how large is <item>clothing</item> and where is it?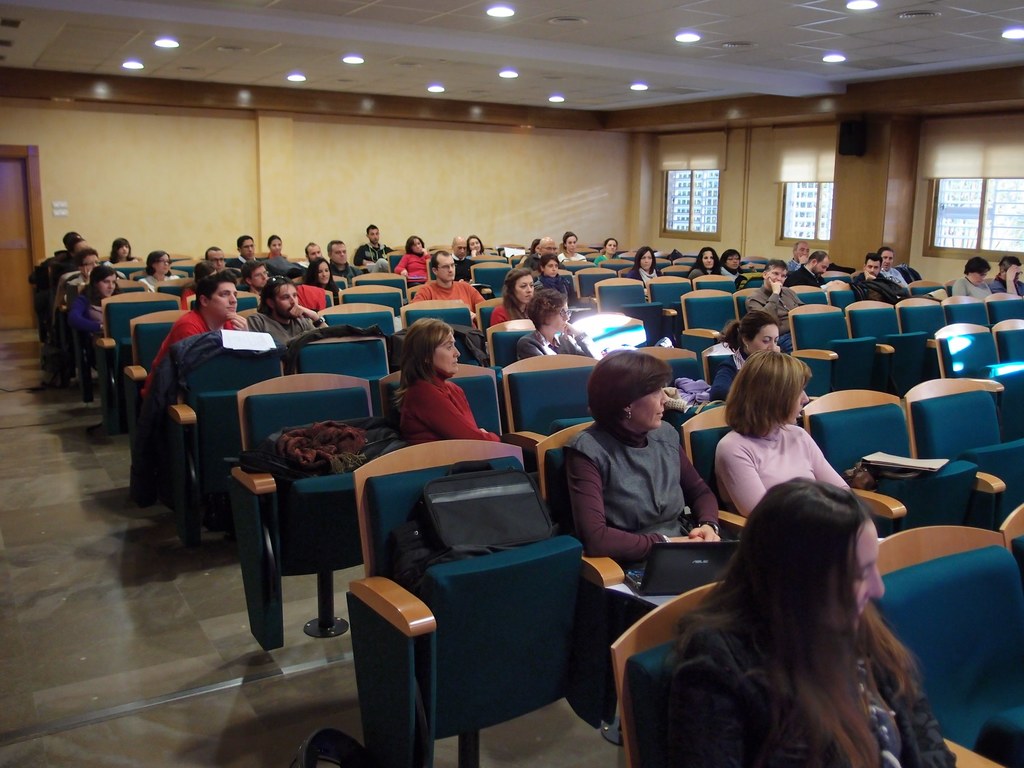
Bounding box: pyautogui.locateOnScreen(260, 300, 330, 339).
